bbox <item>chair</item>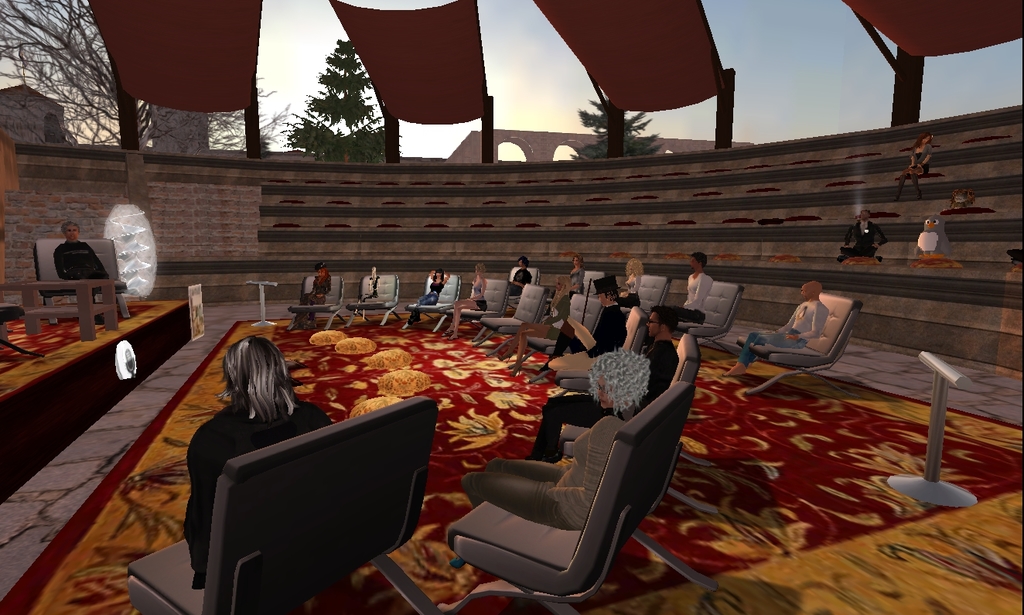
(left=510, top=291, right=608, bottom=390)
